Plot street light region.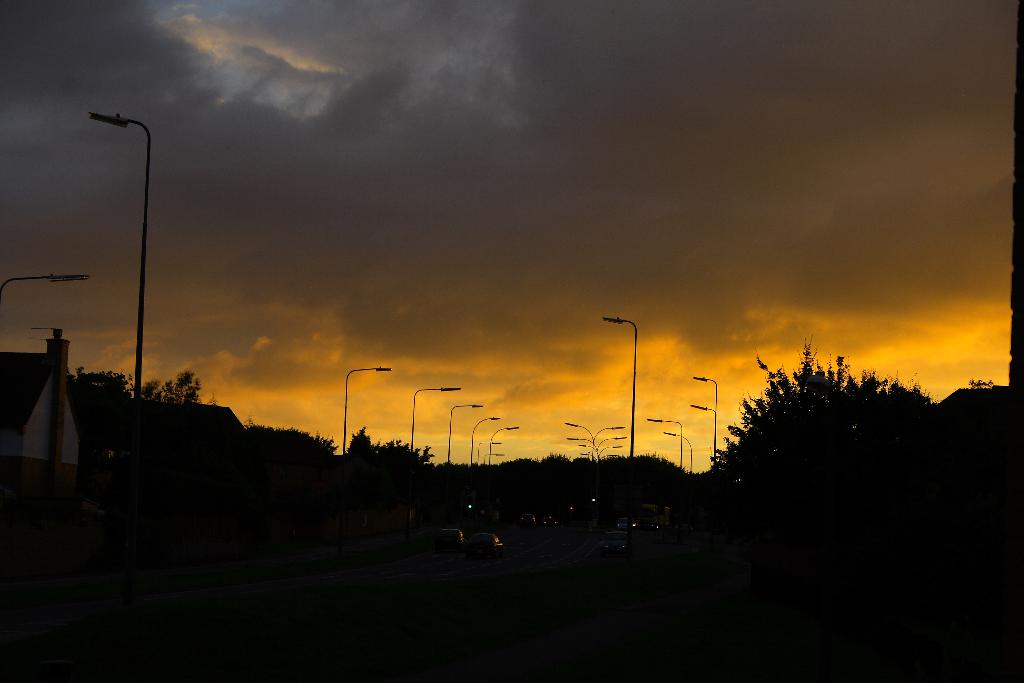
Plotted at (490, 422, 515, 461).
